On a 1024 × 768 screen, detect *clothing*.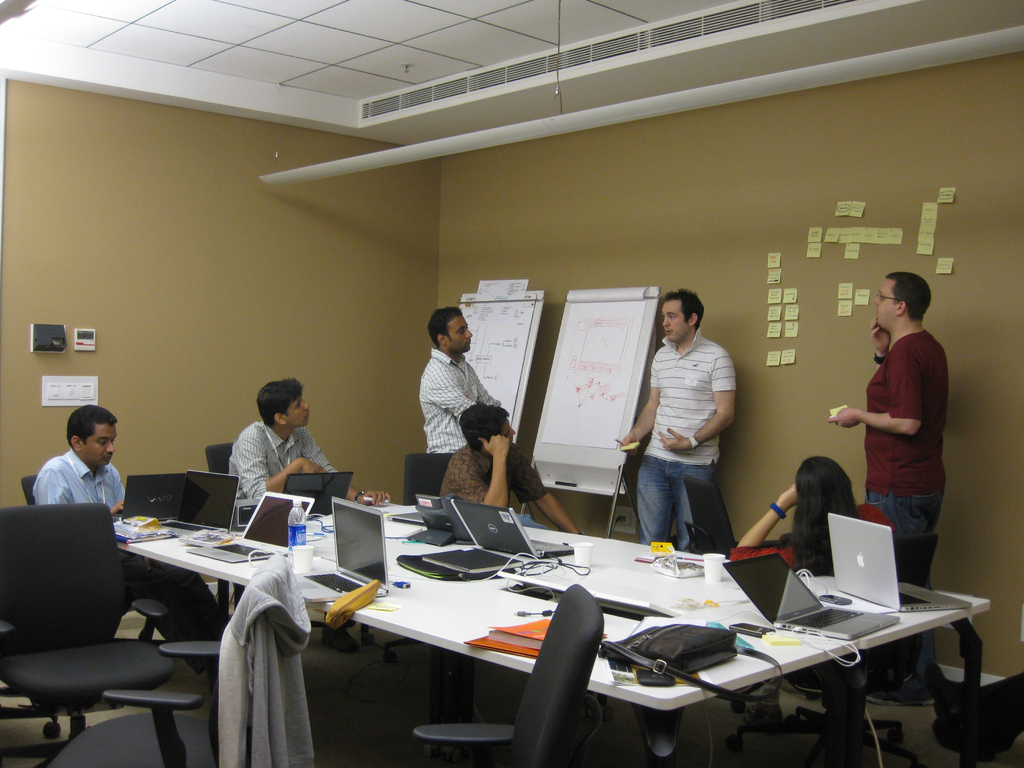
234:419:333:522.
